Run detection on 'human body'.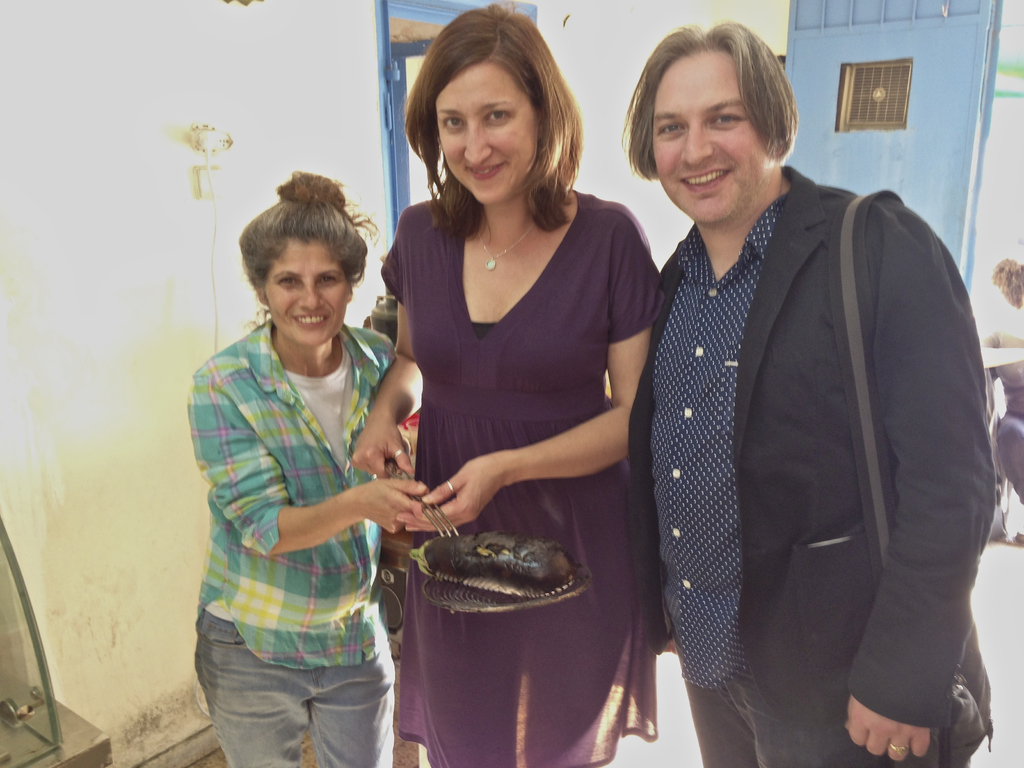
Result: x1=185, y1=152, x2=435, y2=767.
